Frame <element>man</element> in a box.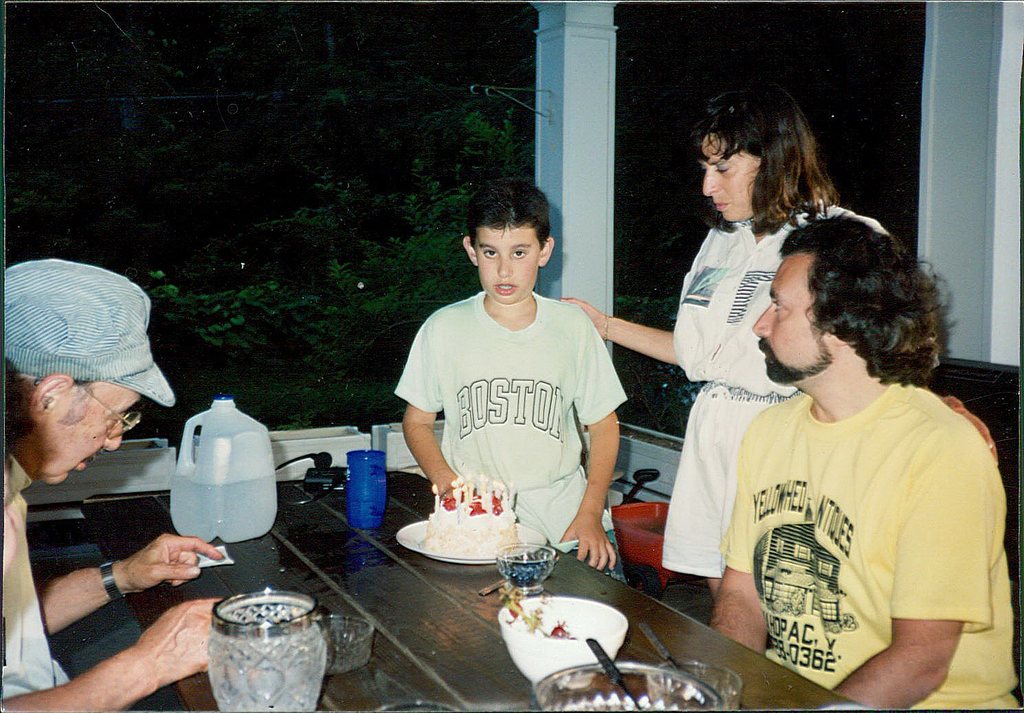
<region>387, 181, 635, 590</region>.
